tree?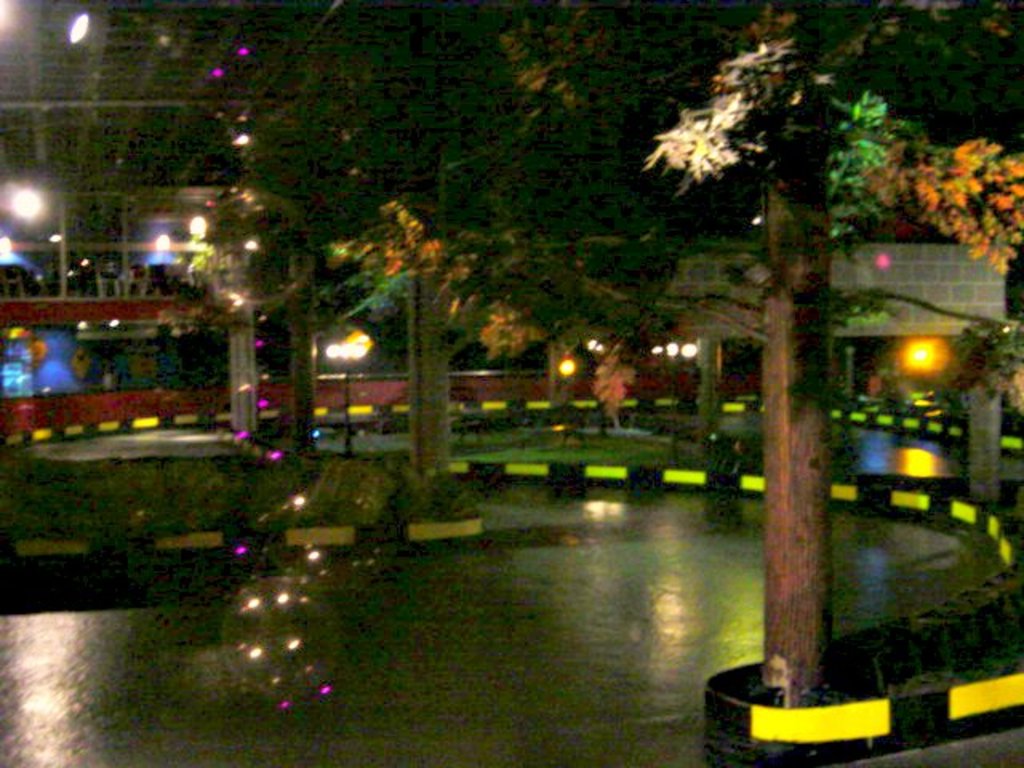
<region>378, 0, 800, 472</region>
